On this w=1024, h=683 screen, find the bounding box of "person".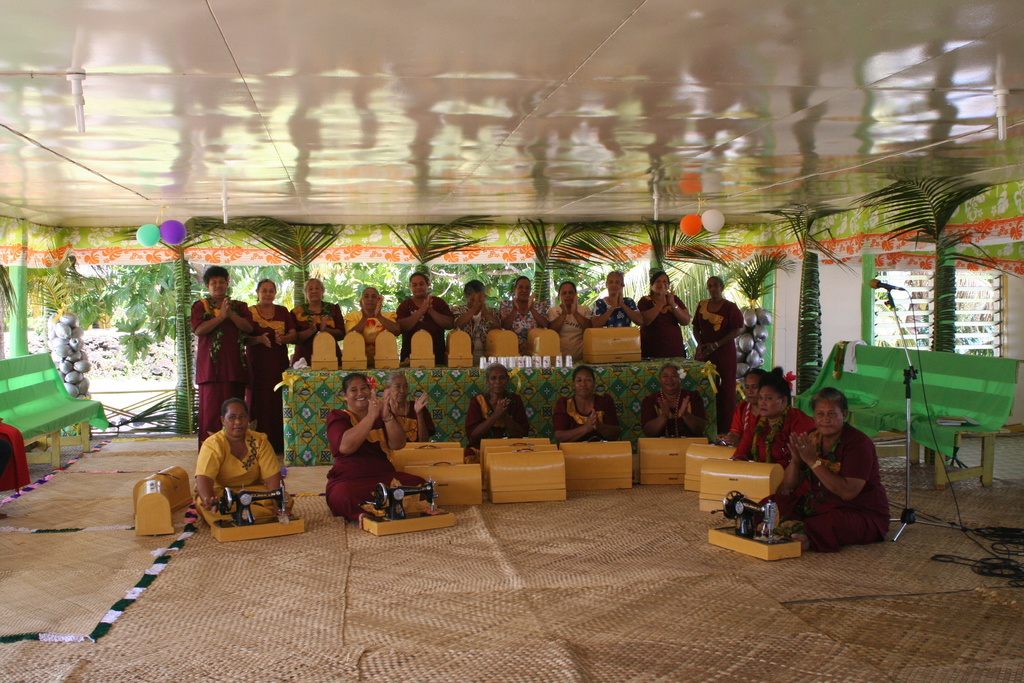
Bounding box: box=[188, 265, 252, 453].
